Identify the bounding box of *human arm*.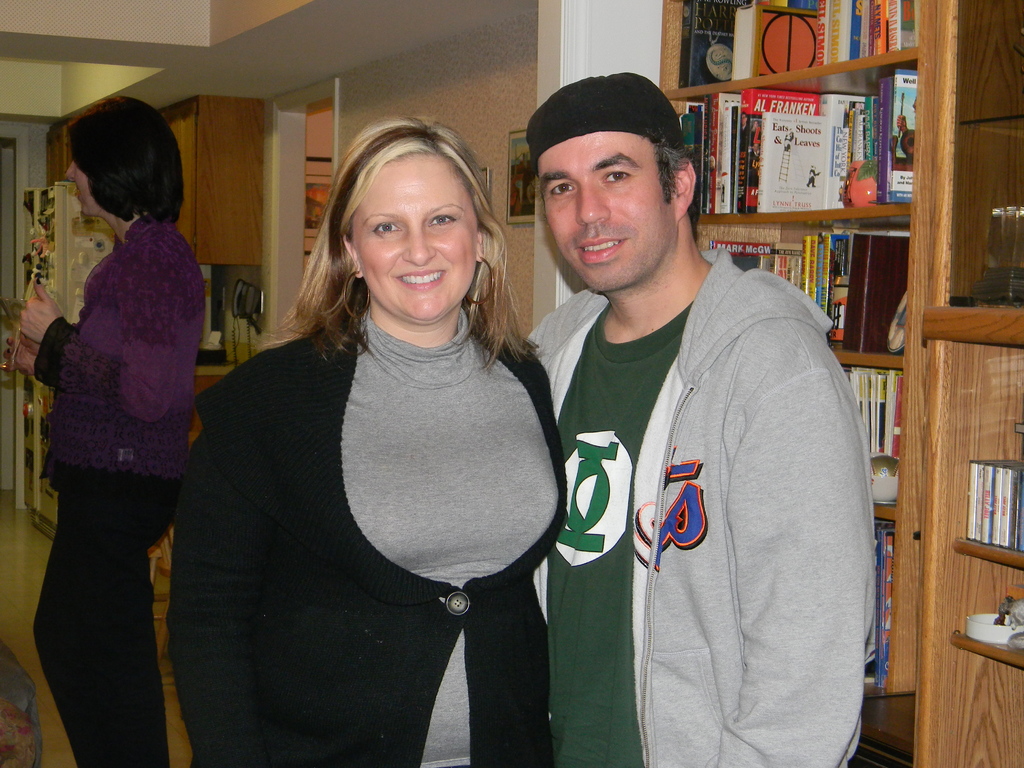
bbox(728, 312, 879, 767).
